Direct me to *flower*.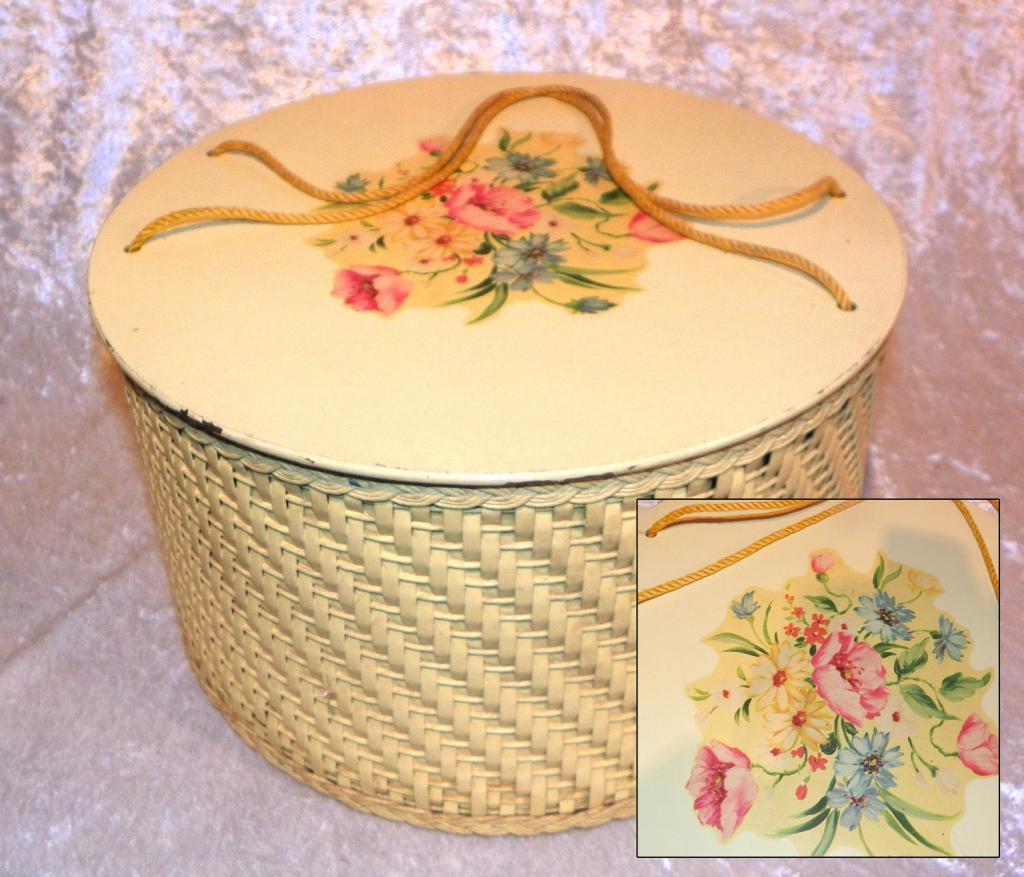
Direction: crop(628, 204, 680, 244).
